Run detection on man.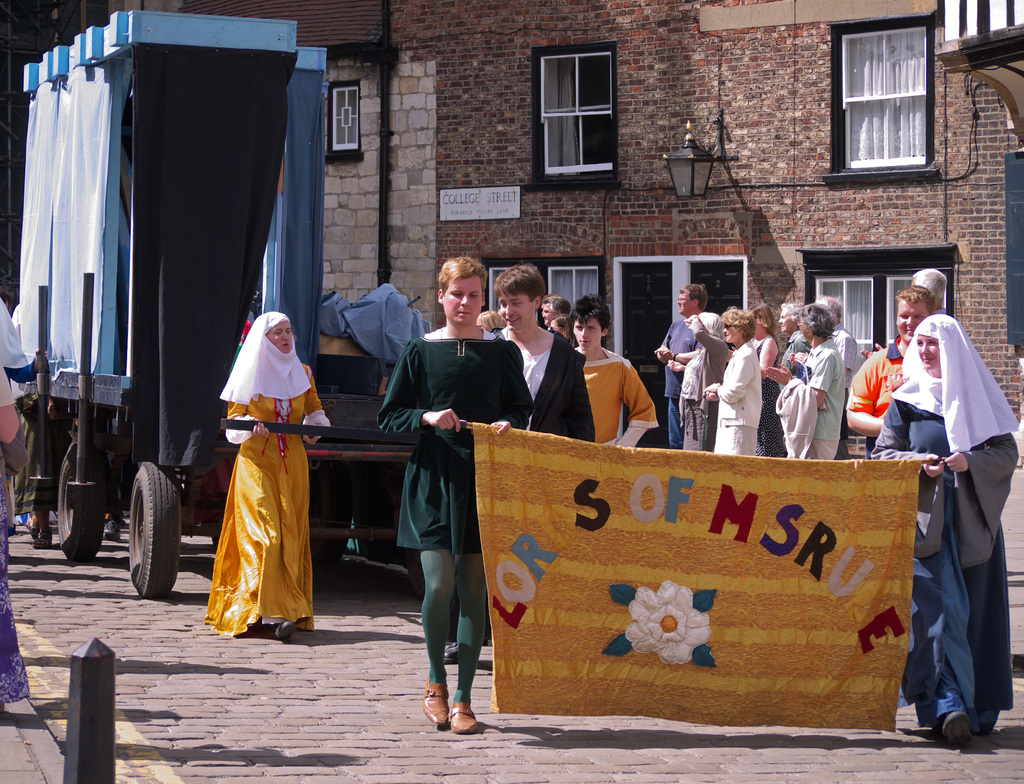
Result: bbox=[658, 284, 707, 447].
